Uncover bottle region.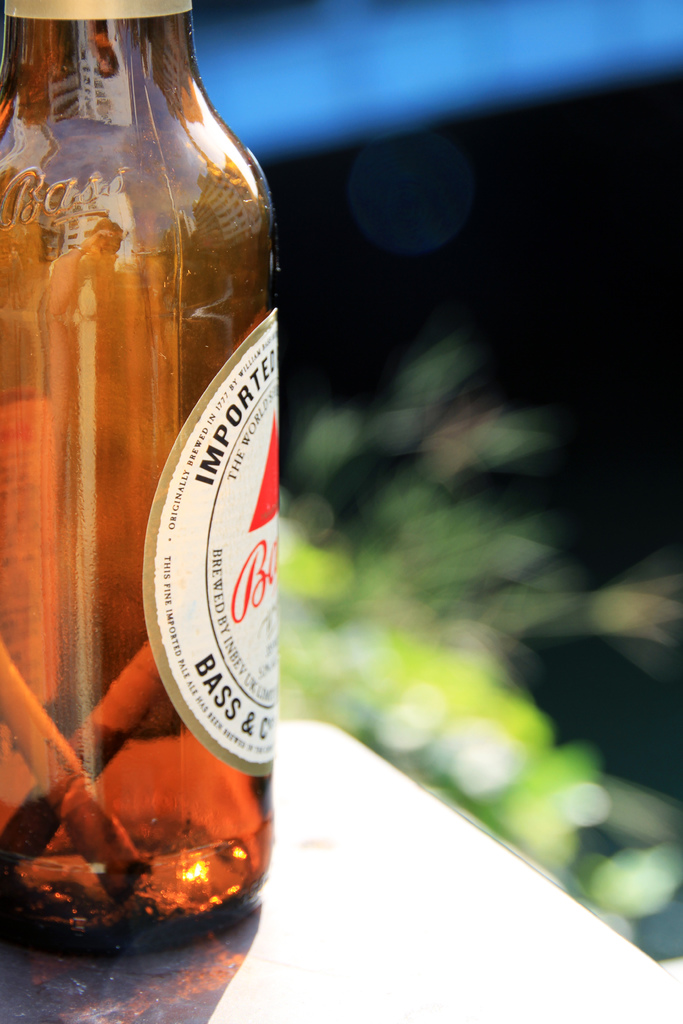
Uncovered: bbox(13, 0, 289, 1023).
